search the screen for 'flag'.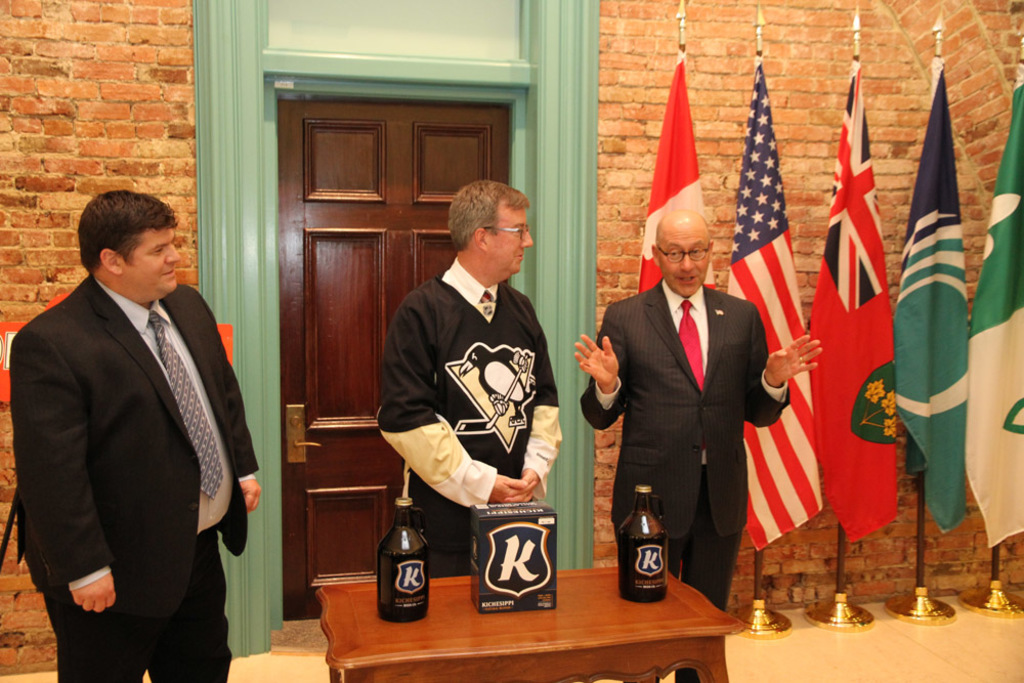
Found at pyautogui.locateOnScreen(637, 47, 715, 291).
